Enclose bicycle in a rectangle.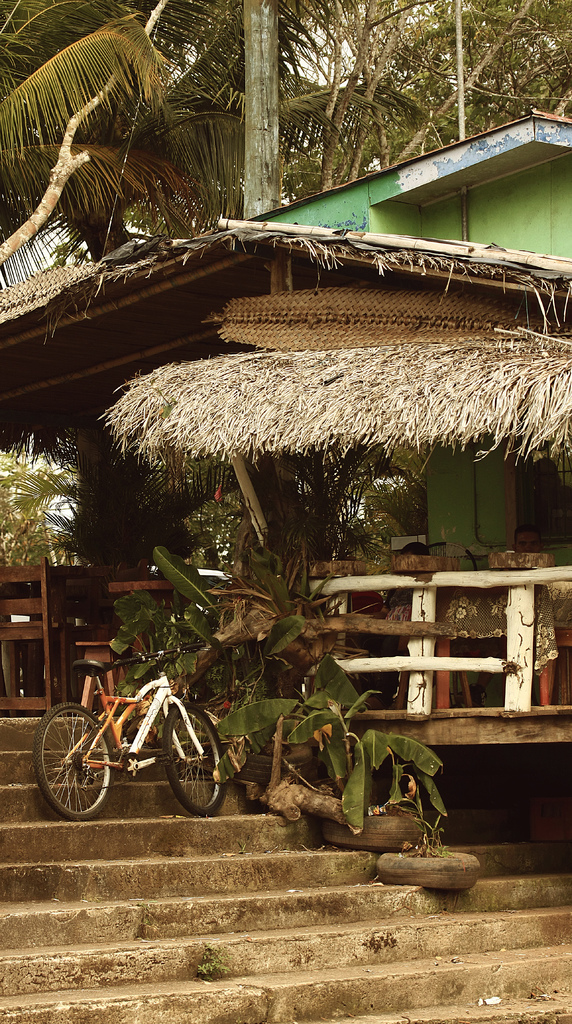
box(39, 661, 217, 820).
